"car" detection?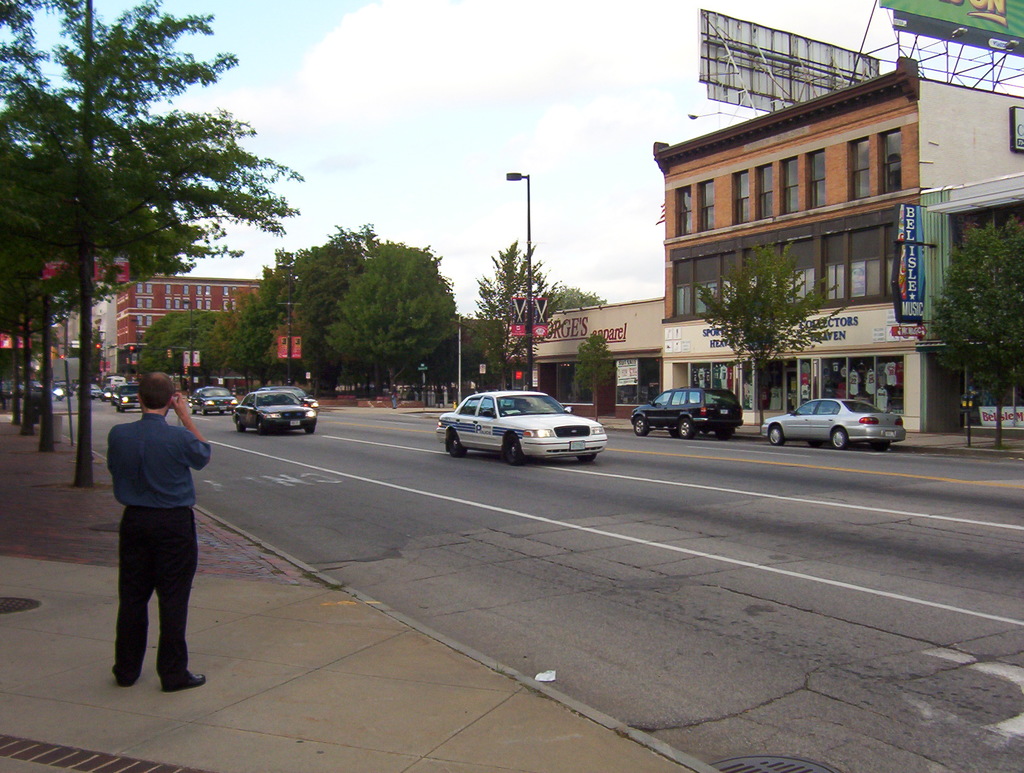
{"x1": 188, "y1": 386, "x2": 242, "y2": 416}
